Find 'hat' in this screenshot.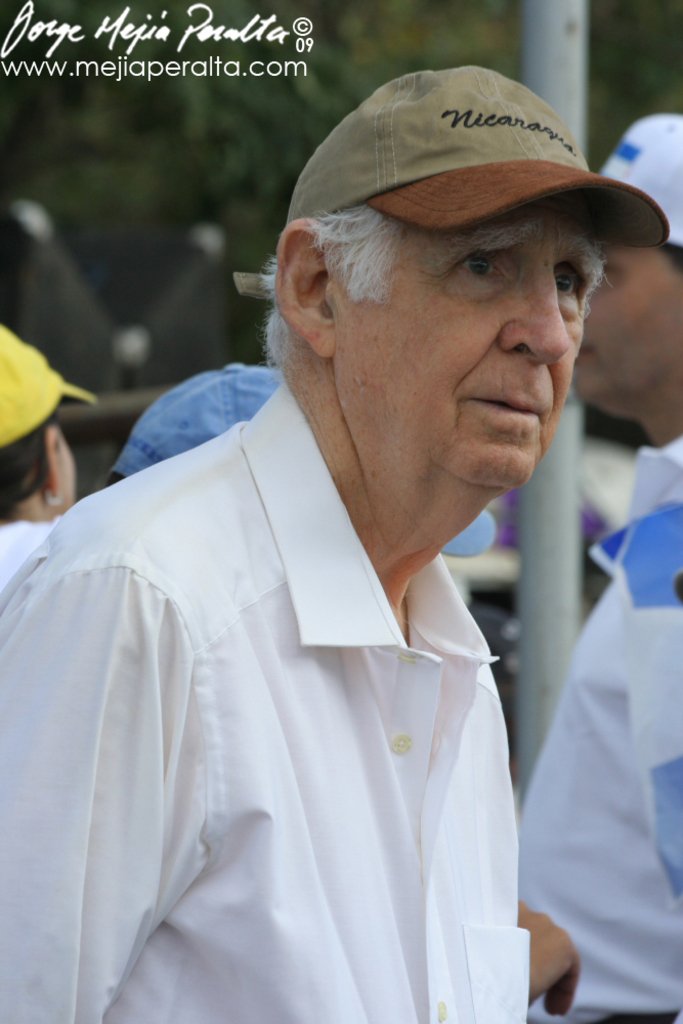
The bounding box for 'hat' is <region>0, 316, 98, 444</region>.
